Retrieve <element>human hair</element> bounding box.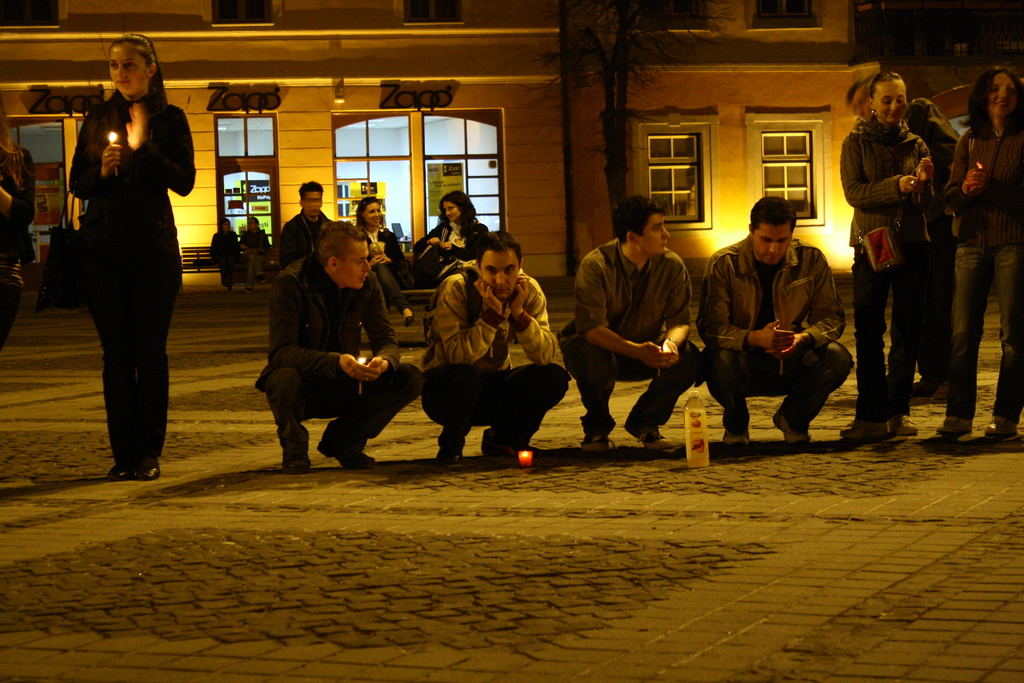
Bounding box: detection(354, 194, 387, 227).
